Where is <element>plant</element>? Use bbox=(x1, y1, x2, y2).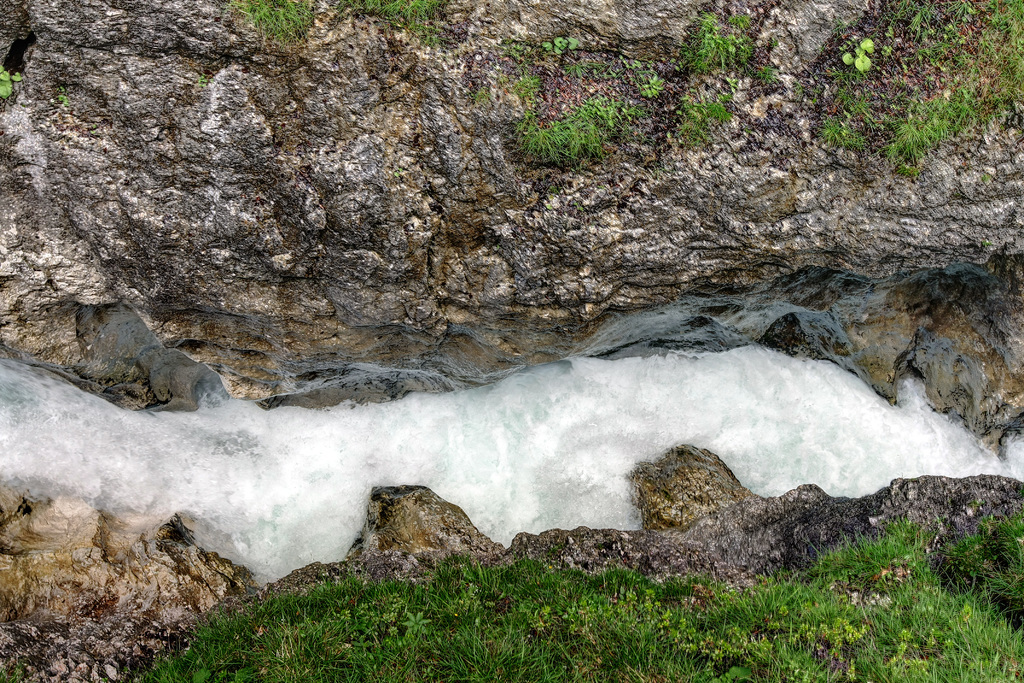
bbox=(979, 238, 993, 249).
